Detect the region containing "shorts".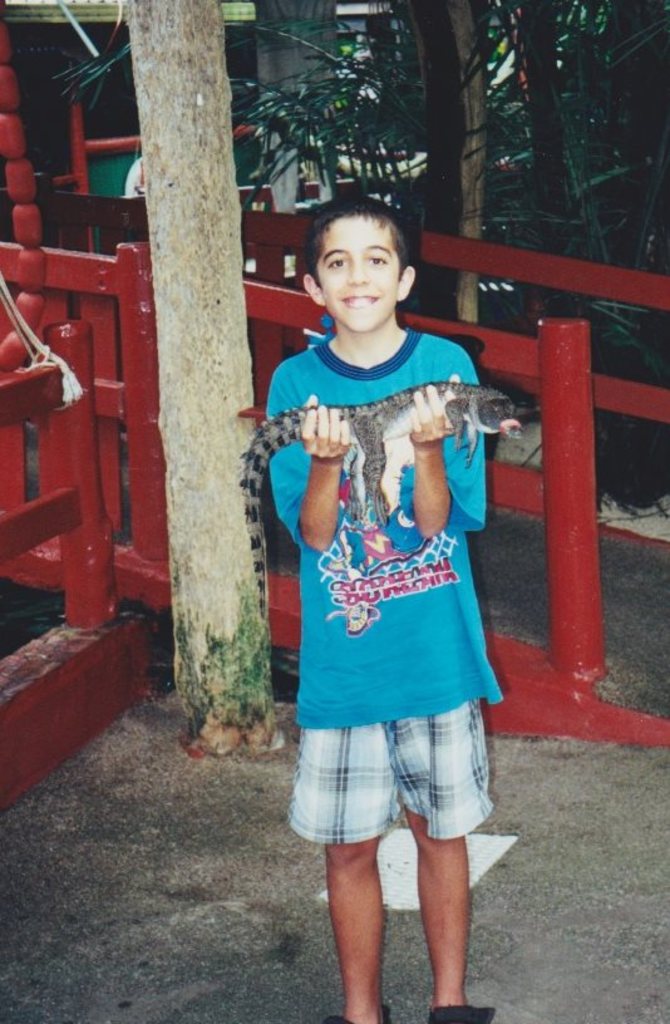
BBox(290, 723, 501, 847).
